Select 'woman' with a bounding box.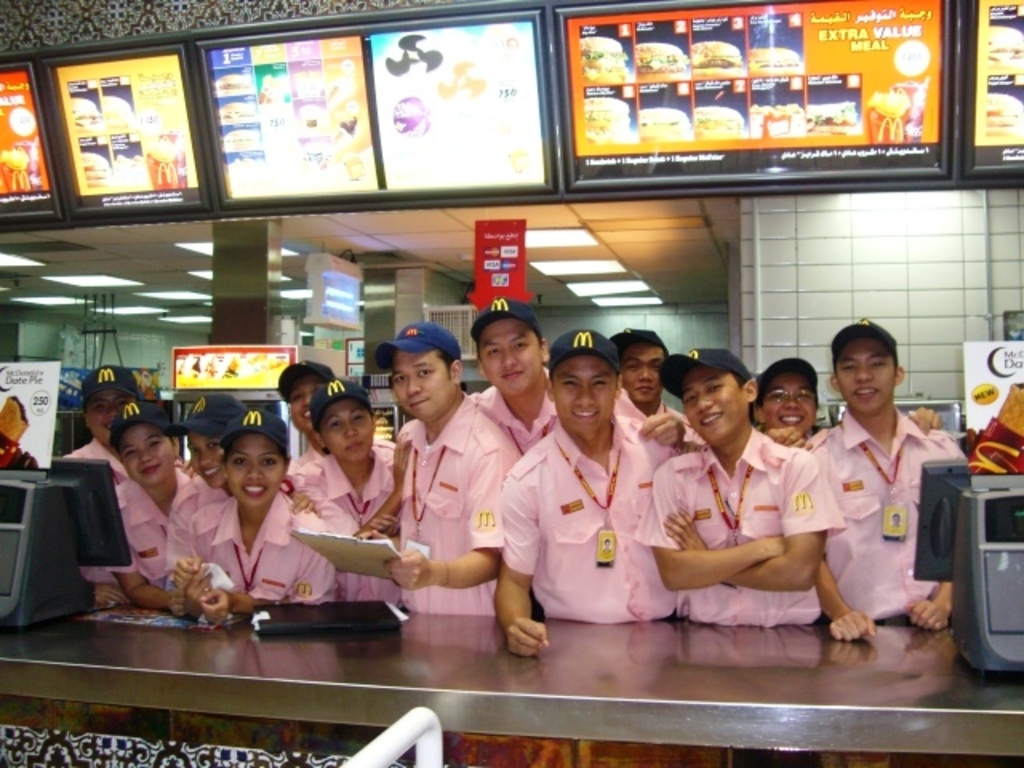
[x1=166, y1=387, x2=320, y2=616].
